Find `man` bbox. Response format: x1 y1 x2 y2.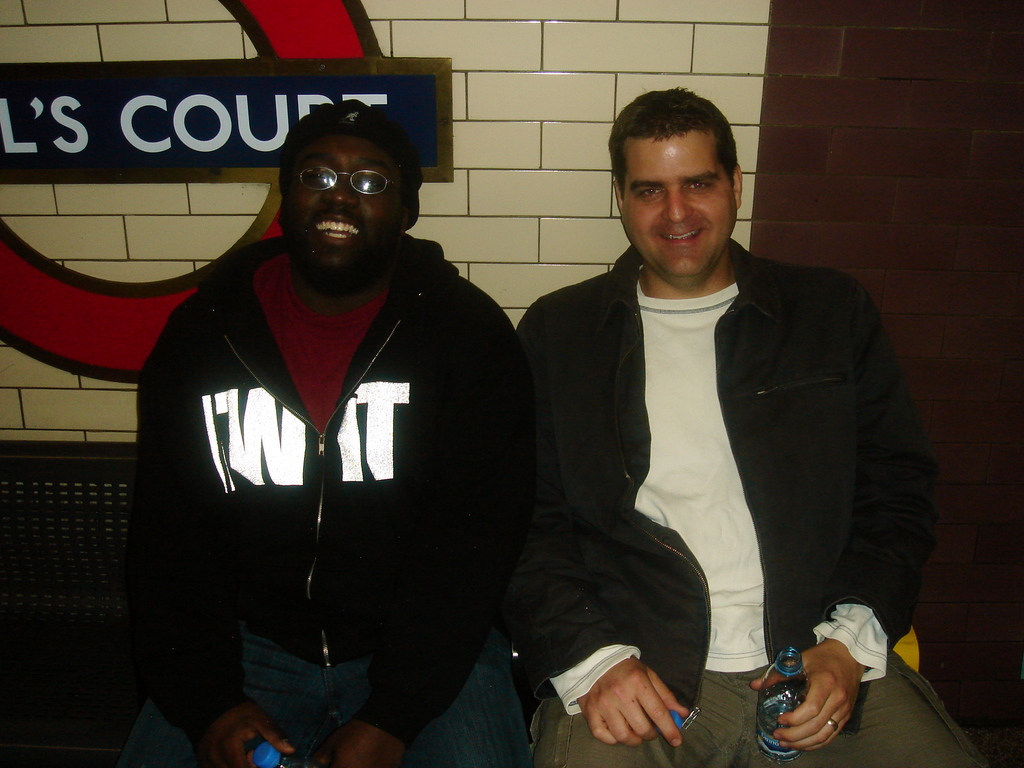
514 86 988 767.
